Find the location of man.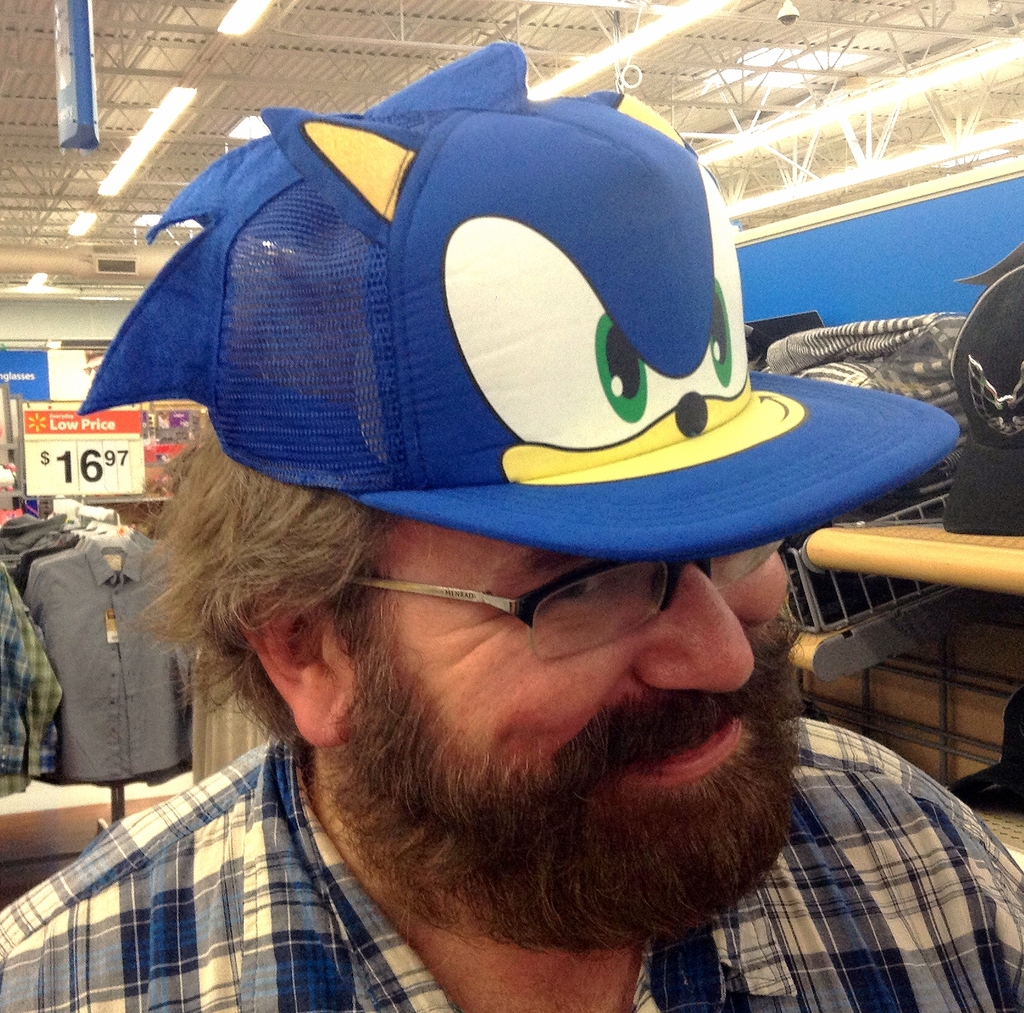
Location: box=[0, 53, 1023, 1012].
